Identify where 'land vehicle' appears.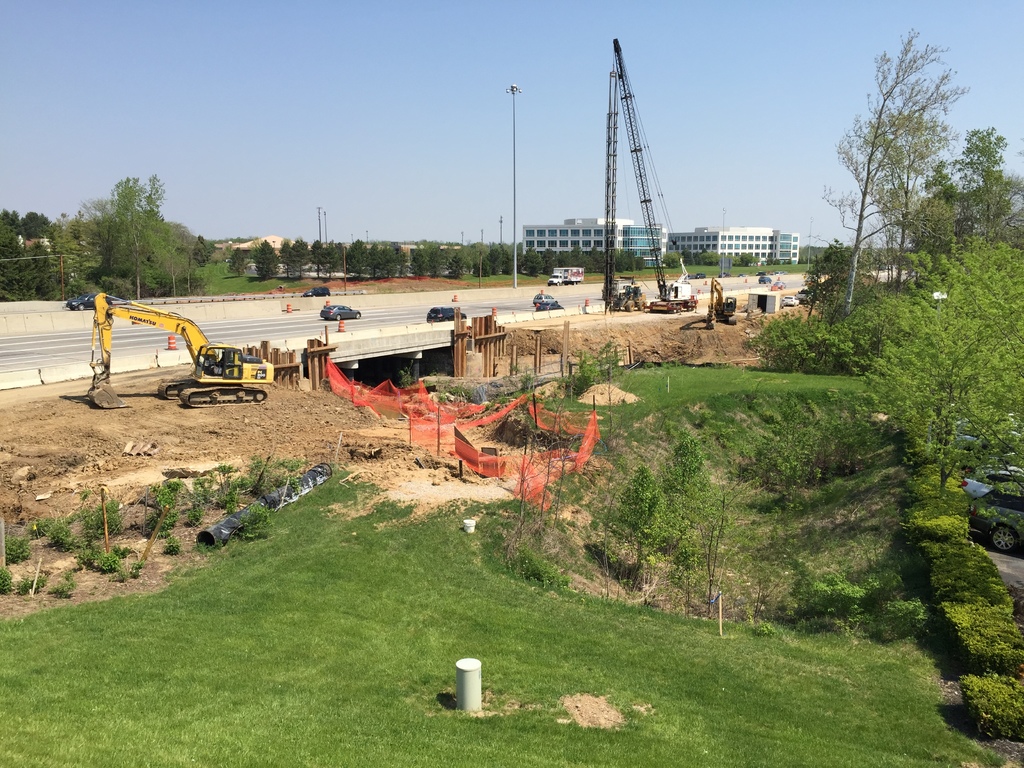
Appears at pyautogui.locateOnScreen(756, 275, 772, 284).
